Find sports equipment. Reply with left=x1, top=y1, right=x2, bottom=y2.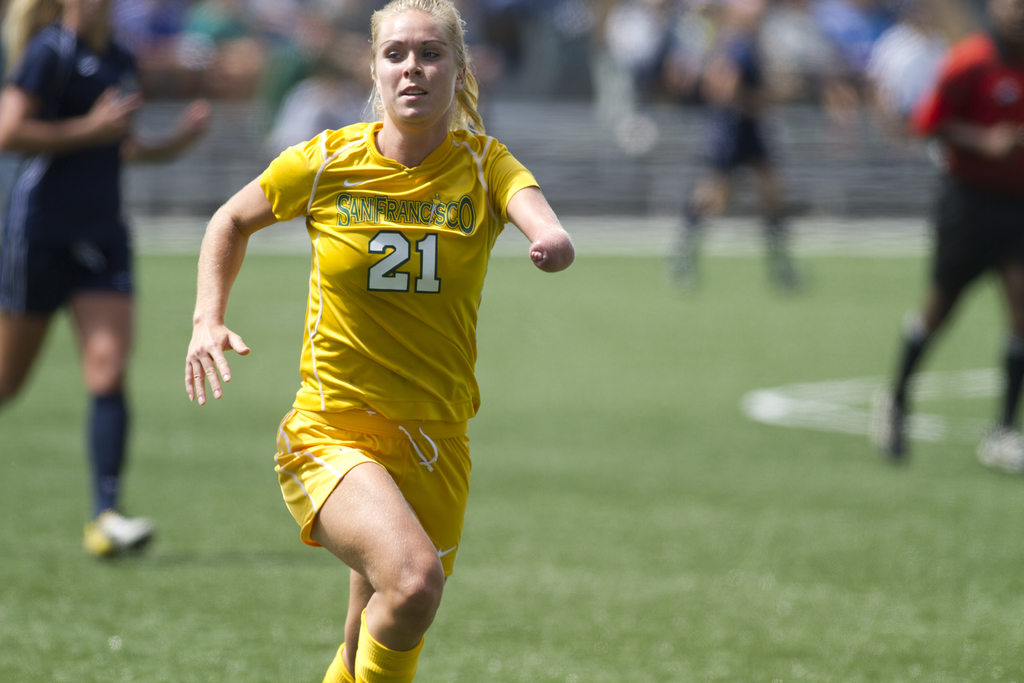
left=81, top=502, right=155, bottom=561.
